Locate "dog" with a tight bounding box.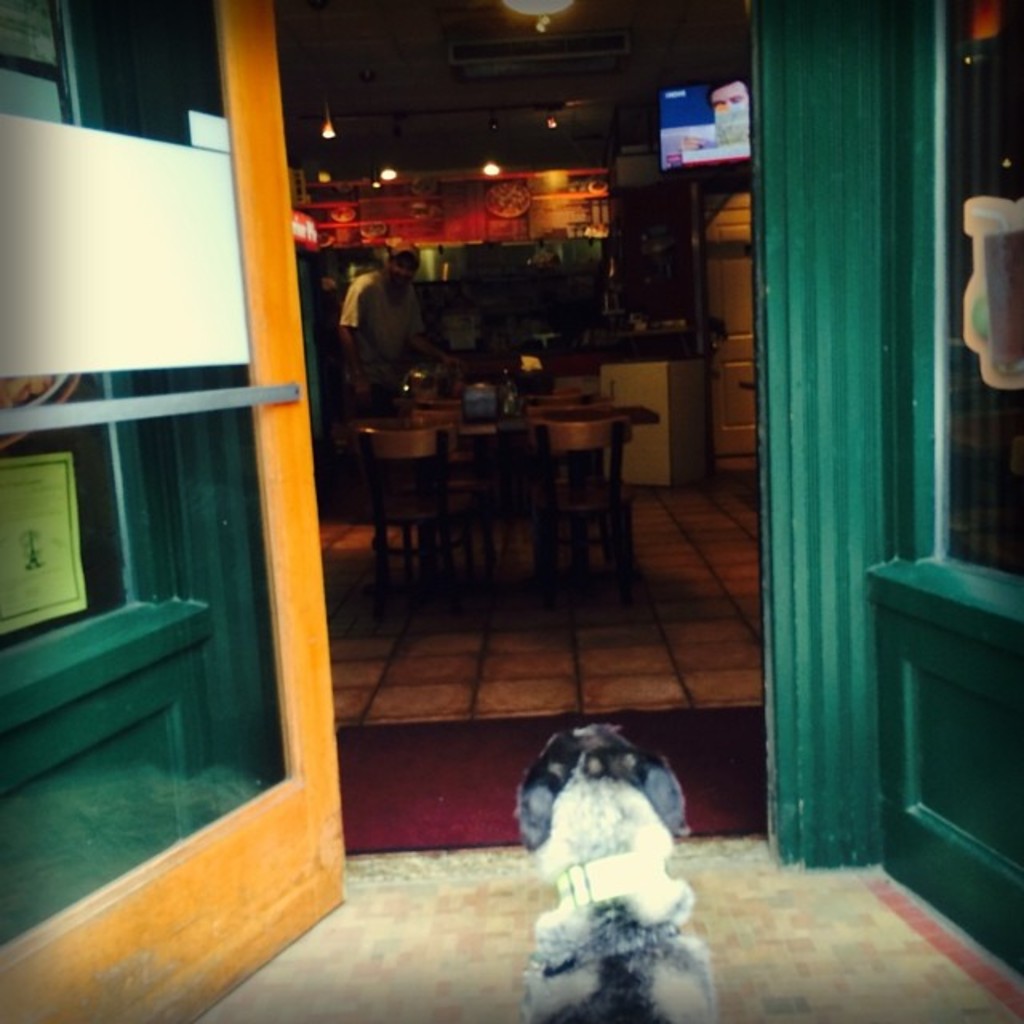
510:720:722:1022.
